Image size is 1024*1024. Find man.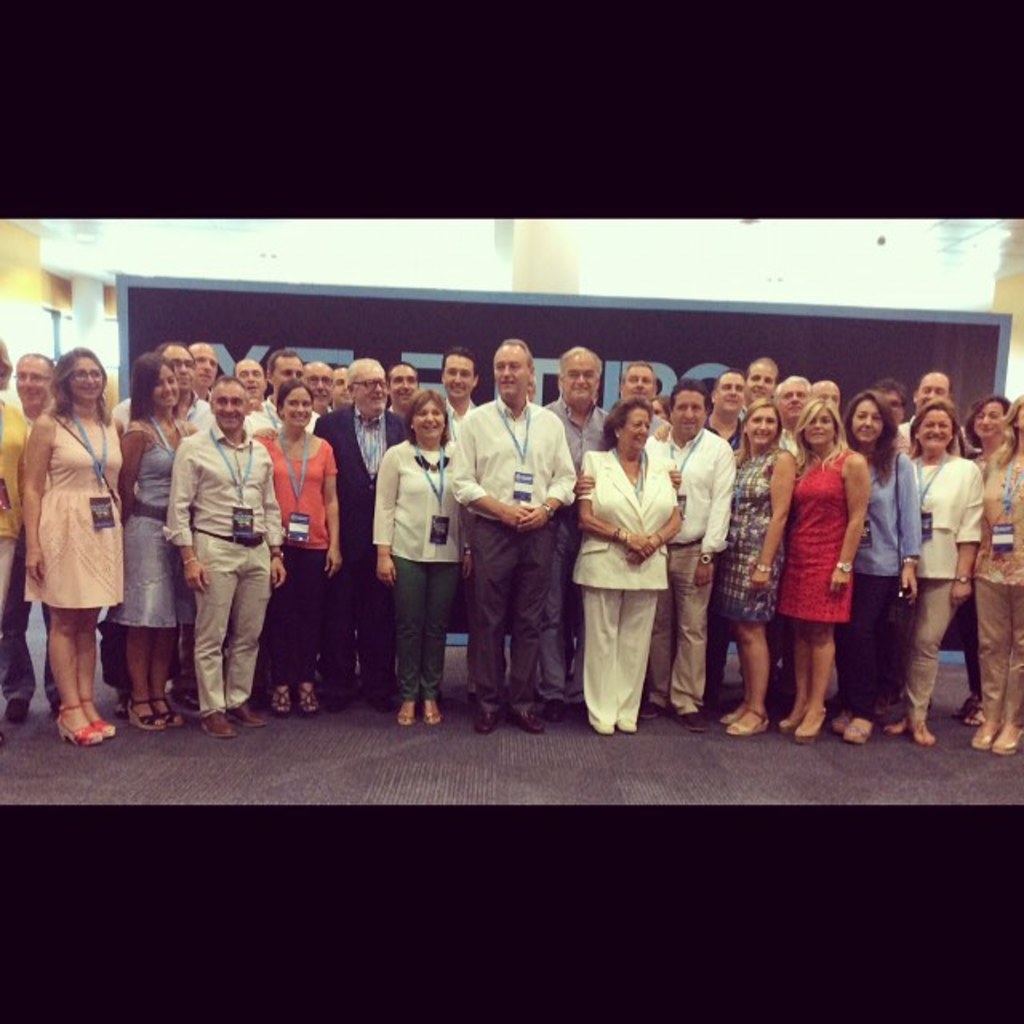
bbox=(536, 347, 606, 466).
